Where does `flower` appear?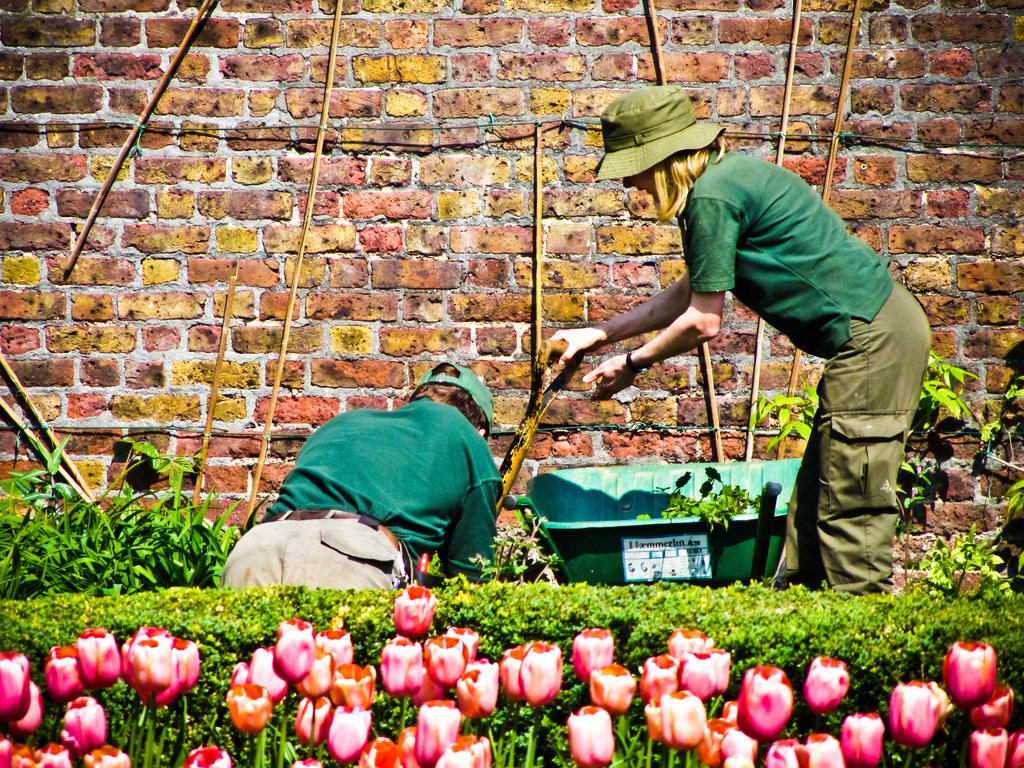
Appears at select_region(312, 630, 350, 669).
